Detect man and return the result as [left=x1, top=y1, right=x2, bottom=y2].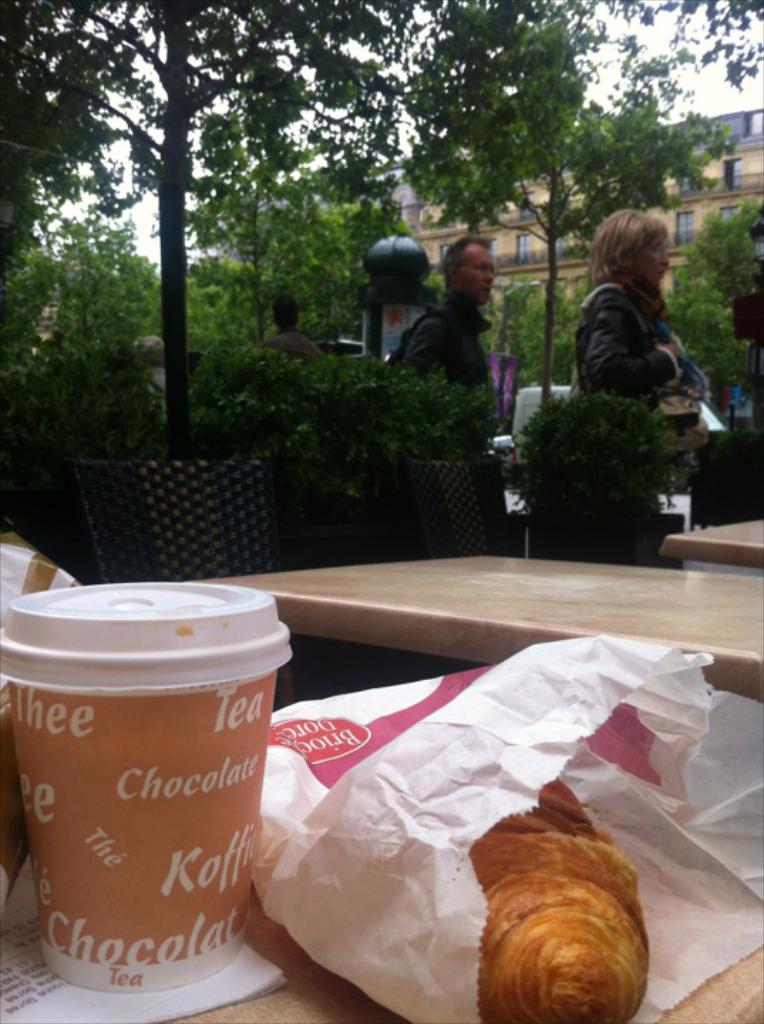
[left=396, top=236, right=524, bottom=394].
